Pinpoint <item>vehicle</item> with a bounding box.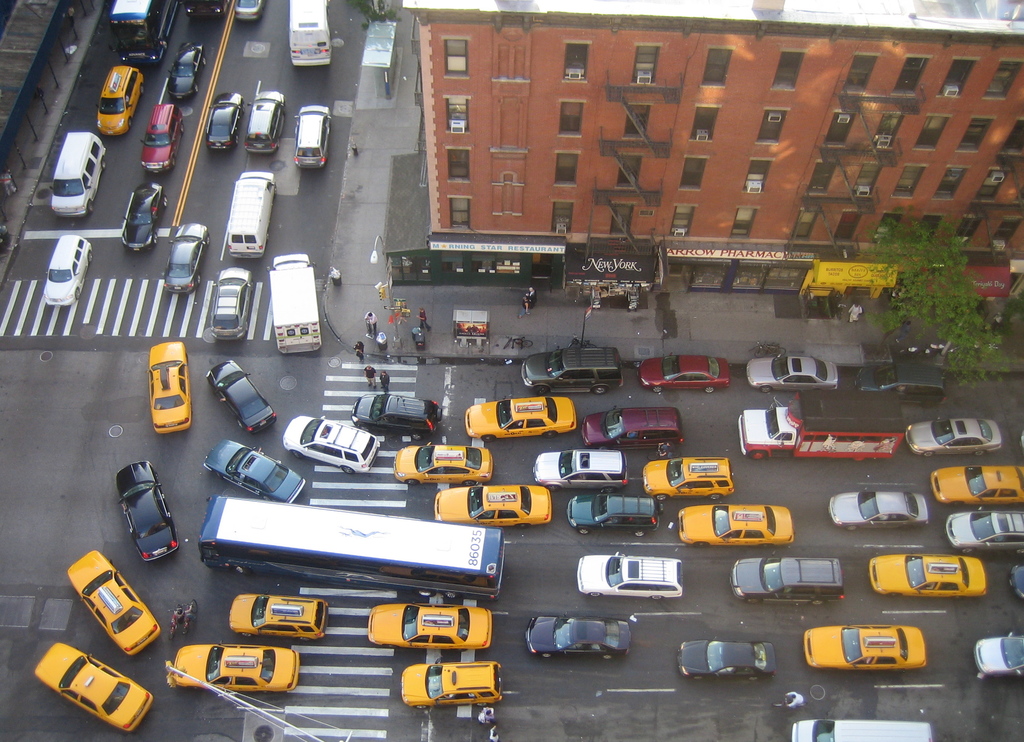
Rect(113, 455, 179, 563).
